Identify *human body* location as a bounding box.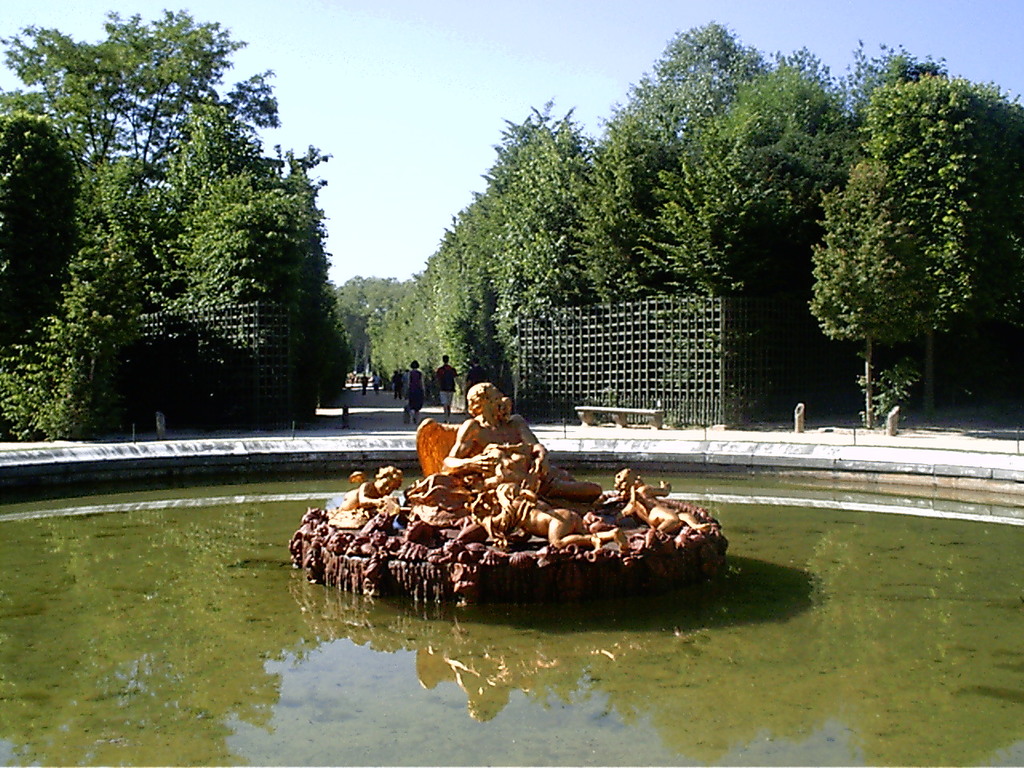
(x1=472, y1=486, x2=626, y2=554).
